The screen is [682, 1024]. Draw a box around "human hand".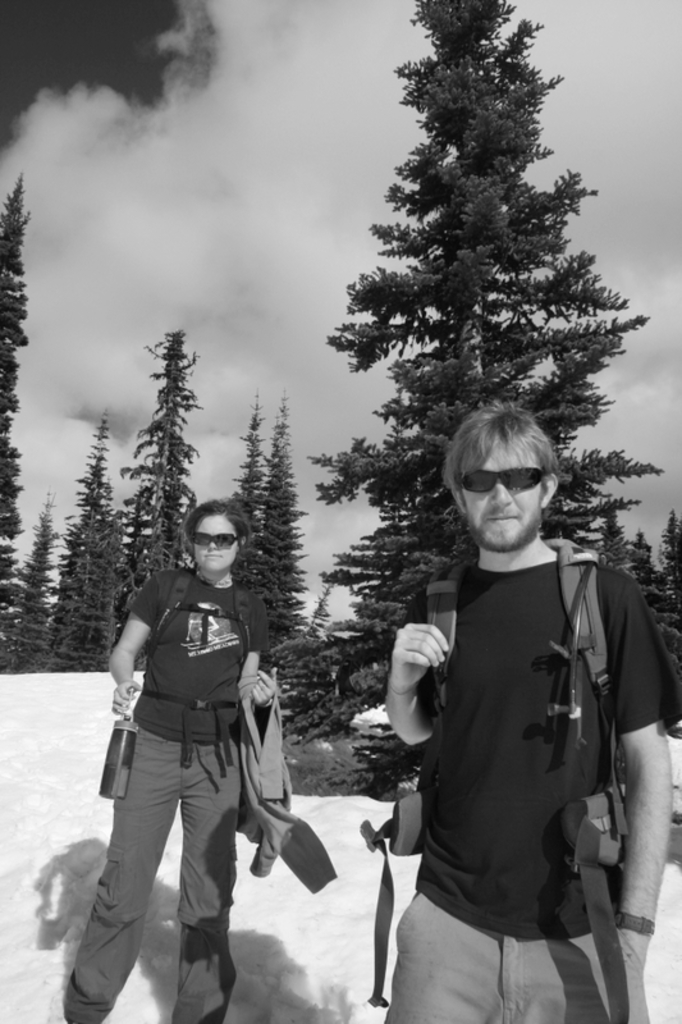
{"left": 250, "top": 667, "right": 280, "bottom": 708}.
